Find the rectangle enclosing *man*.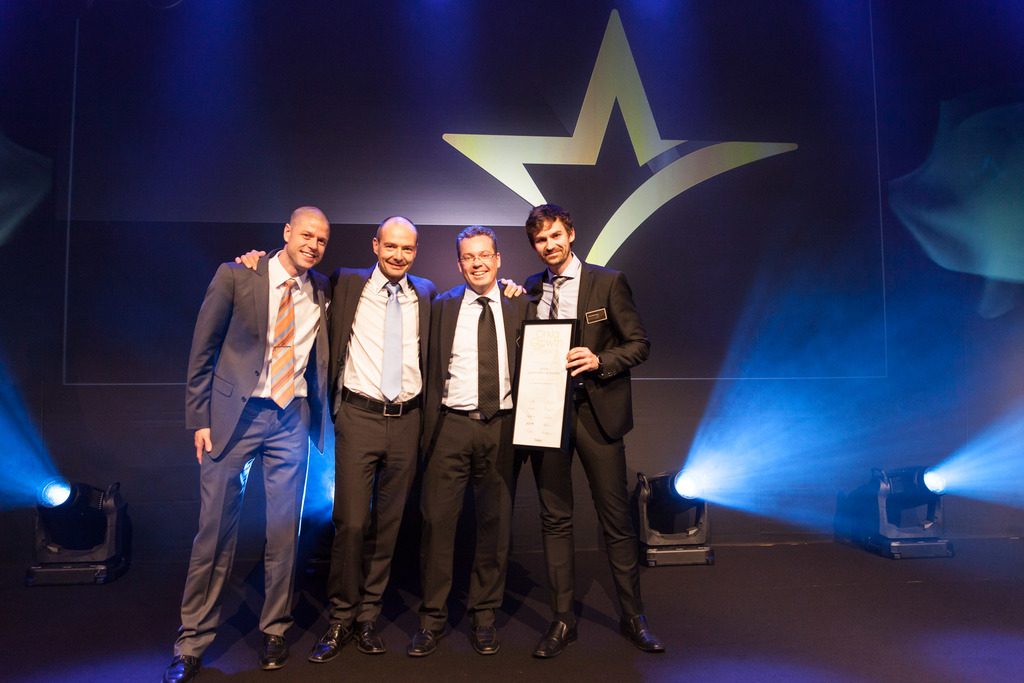
<region>234, 214, 457, 682</region>.
